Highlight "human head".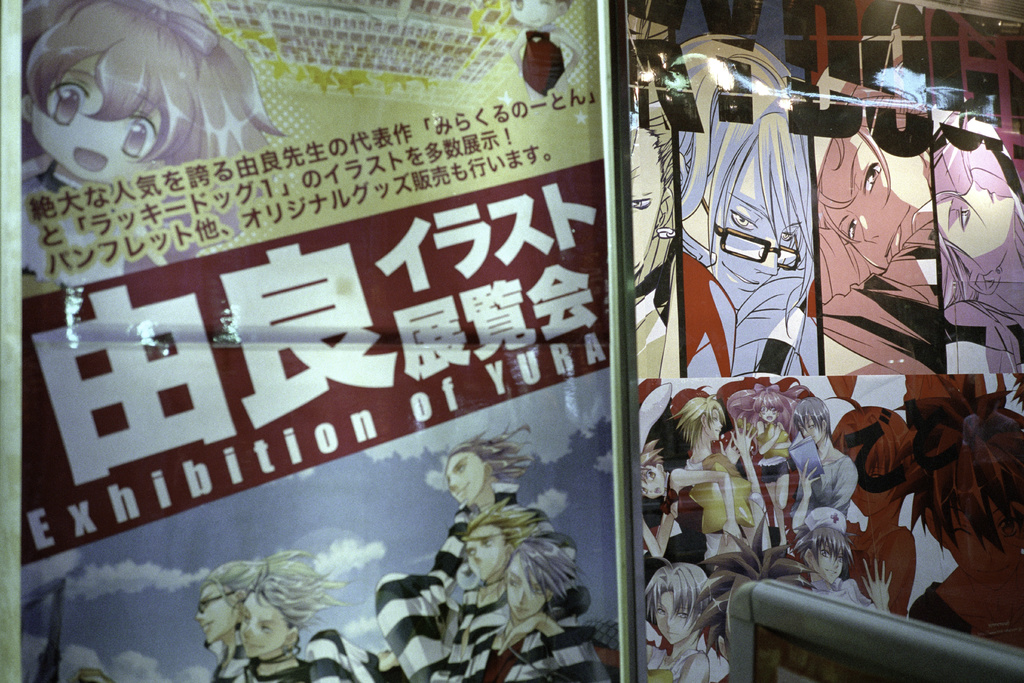
Highlighted region: <bbox>815, 114, 936, 273</bbox>.
